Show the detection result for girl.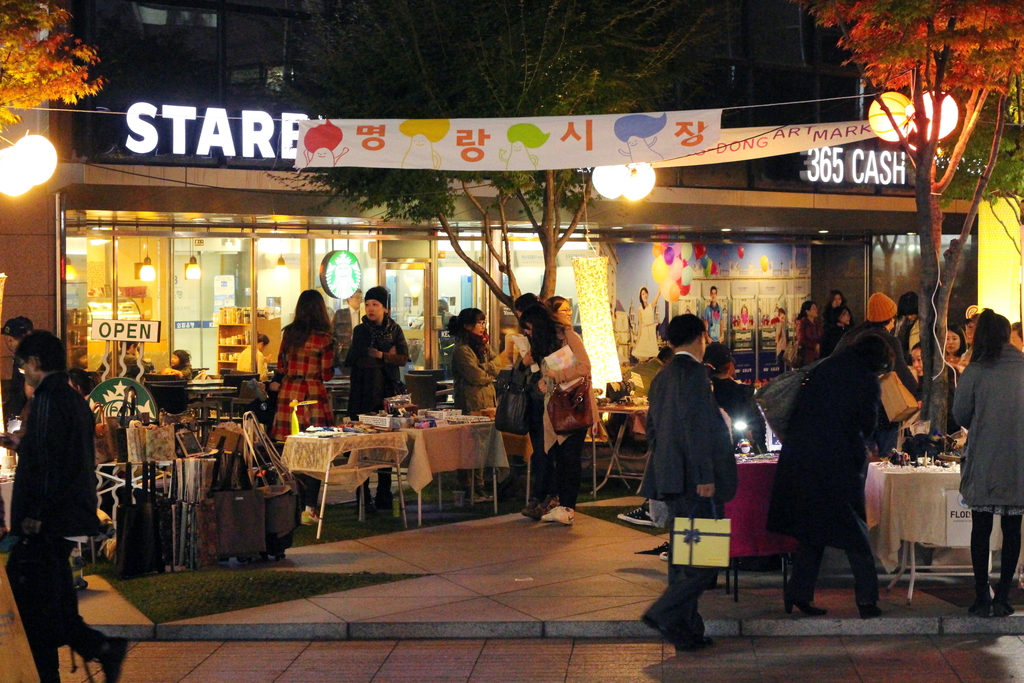
(left=951, top=308, right=1023, bottom=618).
